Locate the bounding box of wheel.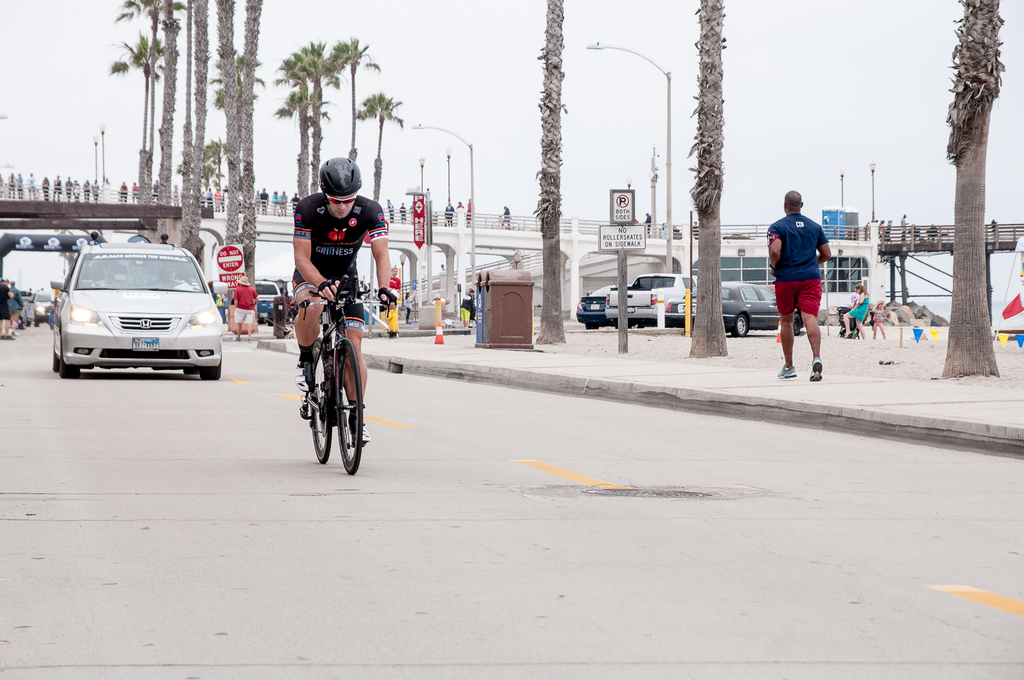
Bounding box: 61 365 81 379.
